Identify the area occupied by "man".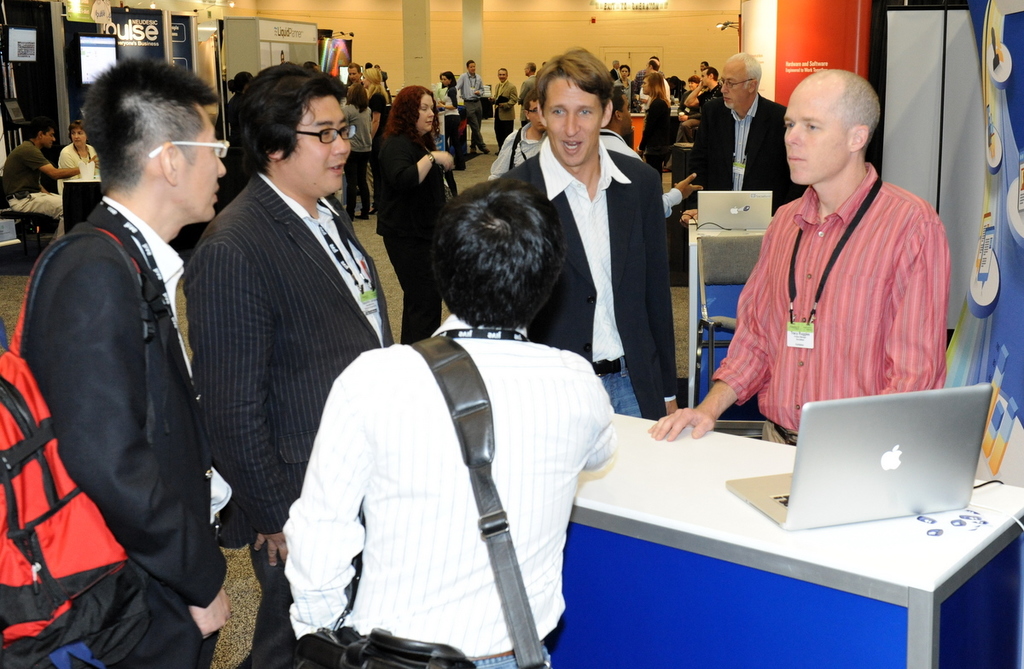
Area: Rect(682, 67, 724, 108).
